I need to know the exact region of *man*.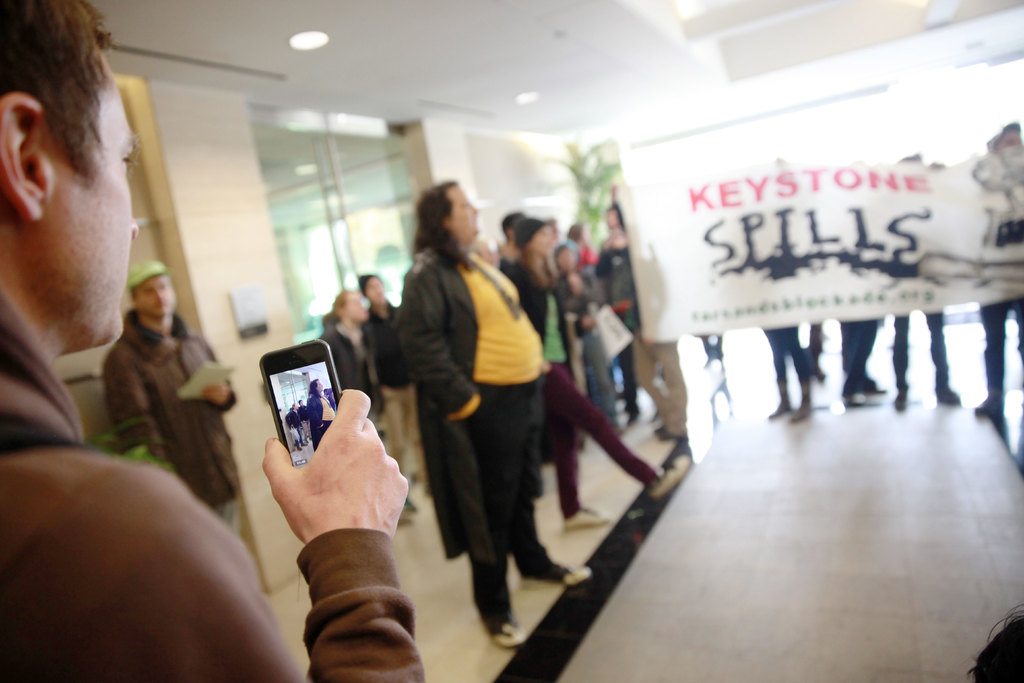
Region: <bbox>0, 0, 425, 682</bbox>.
